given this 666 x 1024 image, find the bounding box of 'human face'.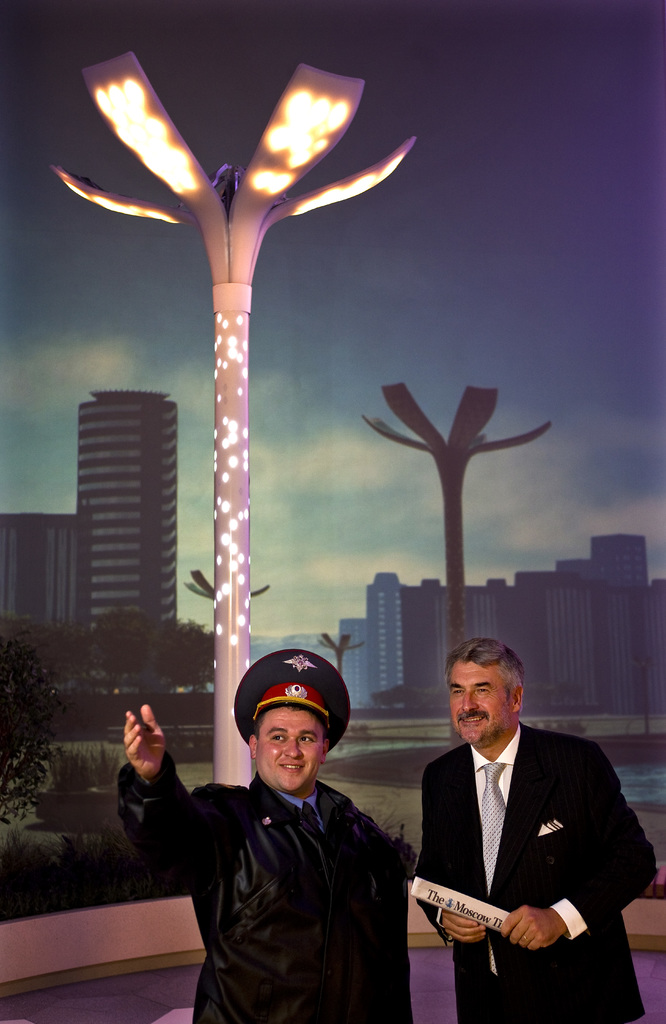
<region>253, 706, 323, 792</region>.
